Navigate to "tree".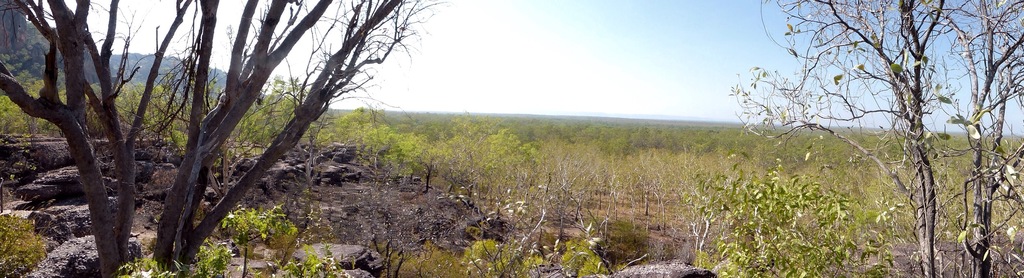
Navigation target: detection(0, 0, 425, 277).
